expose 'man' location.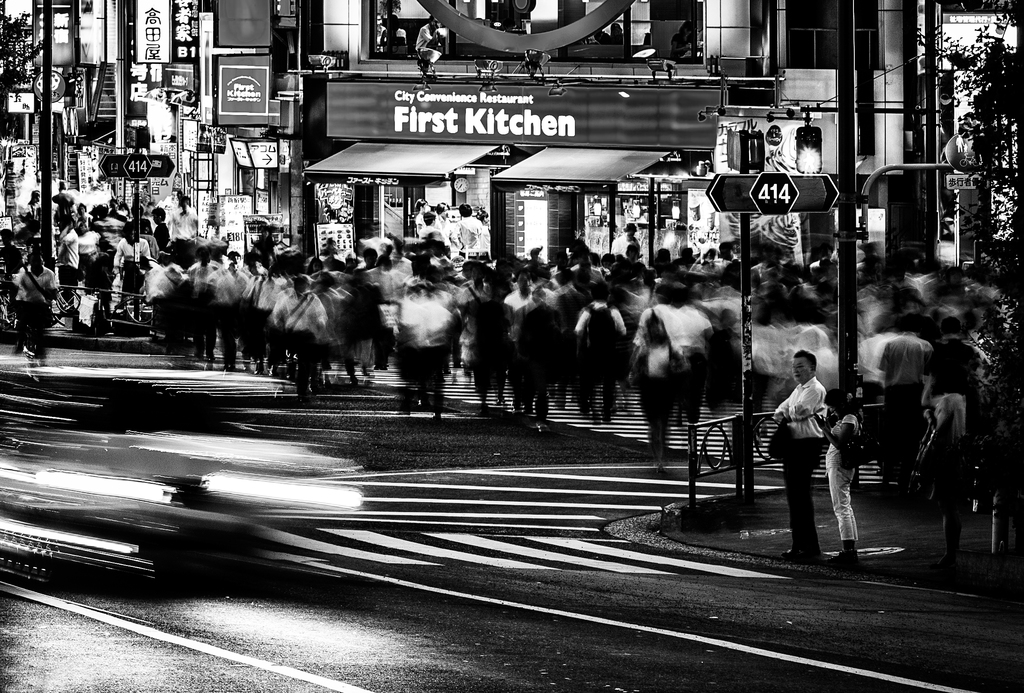
Exposed at 454,202,481,258.
